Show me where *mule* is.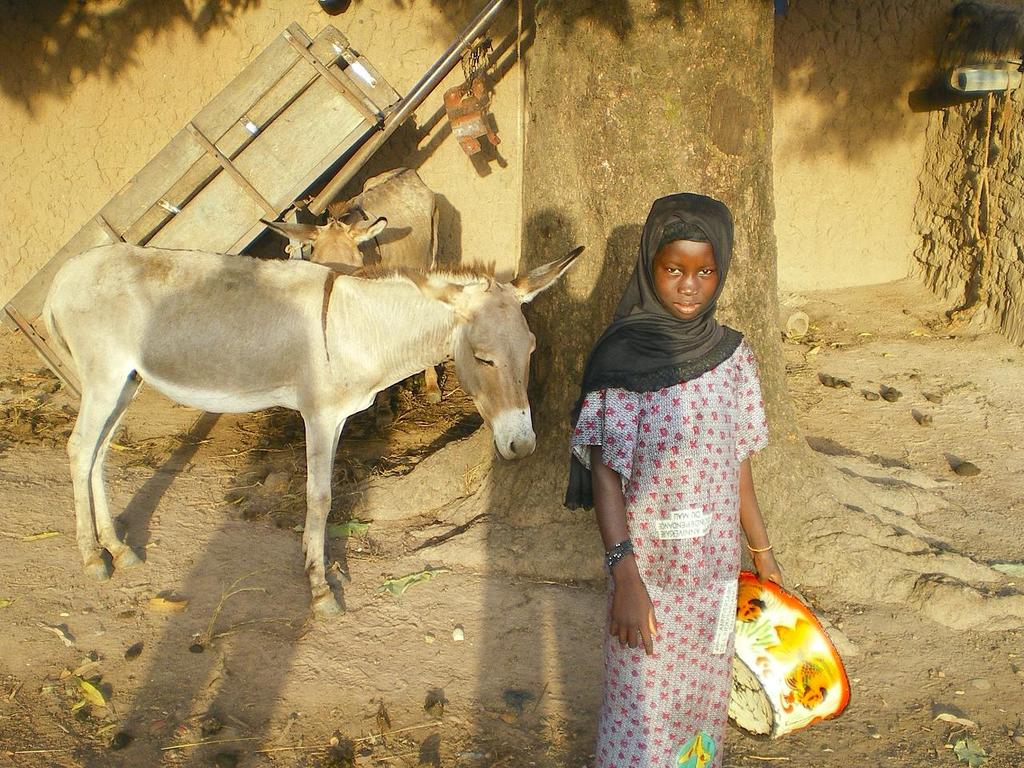
*mule* is at {"left": 37, "top": 219, "right": 538, "bottom": 616}.
